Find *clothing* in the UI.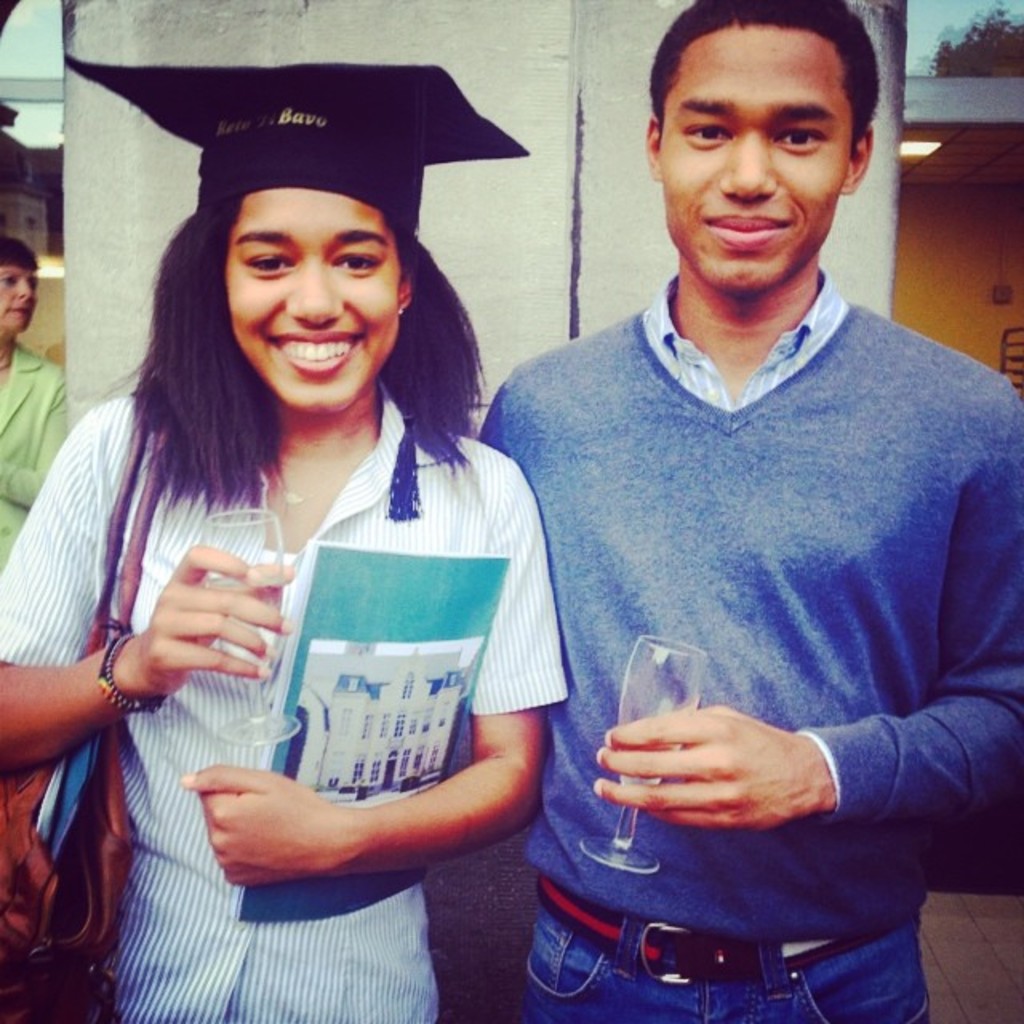
UI element at 485,291,1022,1016.
